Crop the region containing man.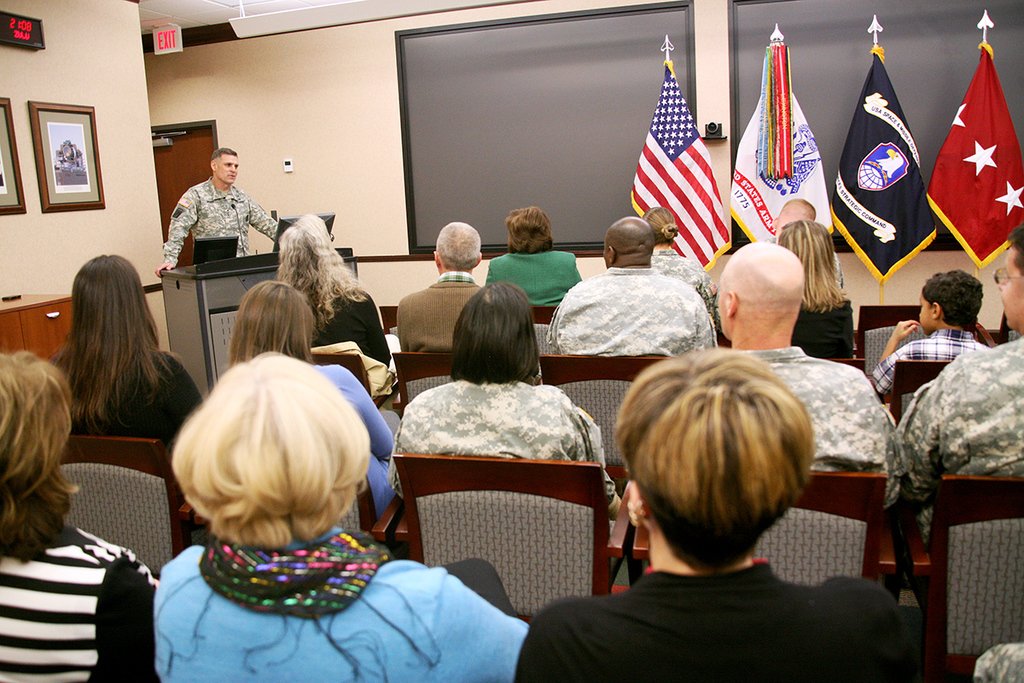
Crop region: rect(685, 245, 904, 491).
